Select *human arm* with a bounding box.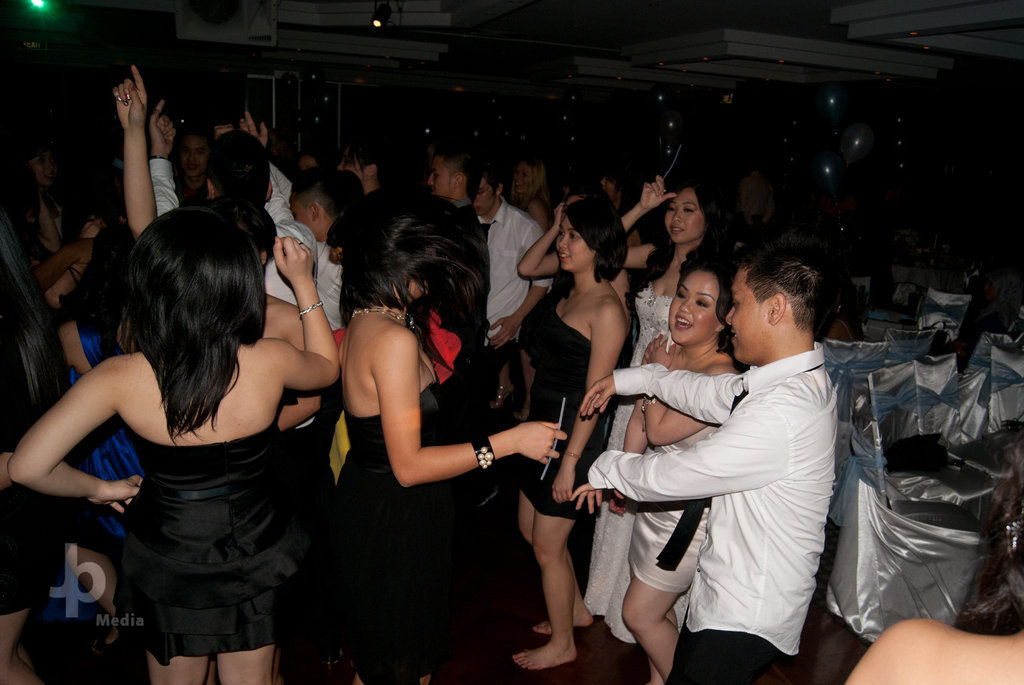
left=6, top=358, right=144, bottom=517.
